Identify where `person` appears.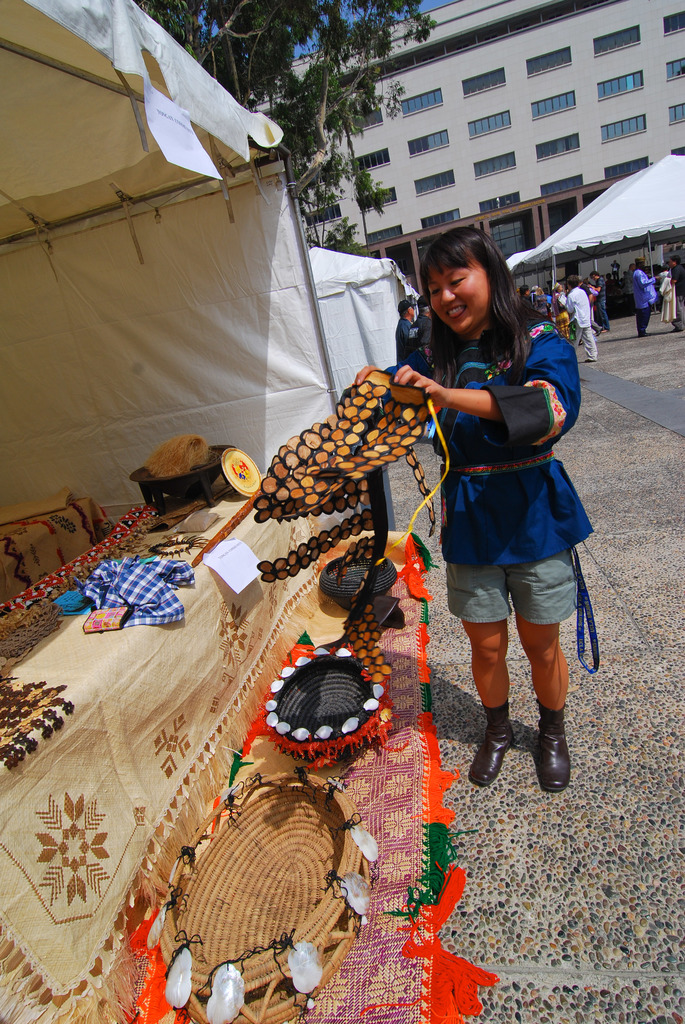
Appears at box=[411, 209, 600, 824].
